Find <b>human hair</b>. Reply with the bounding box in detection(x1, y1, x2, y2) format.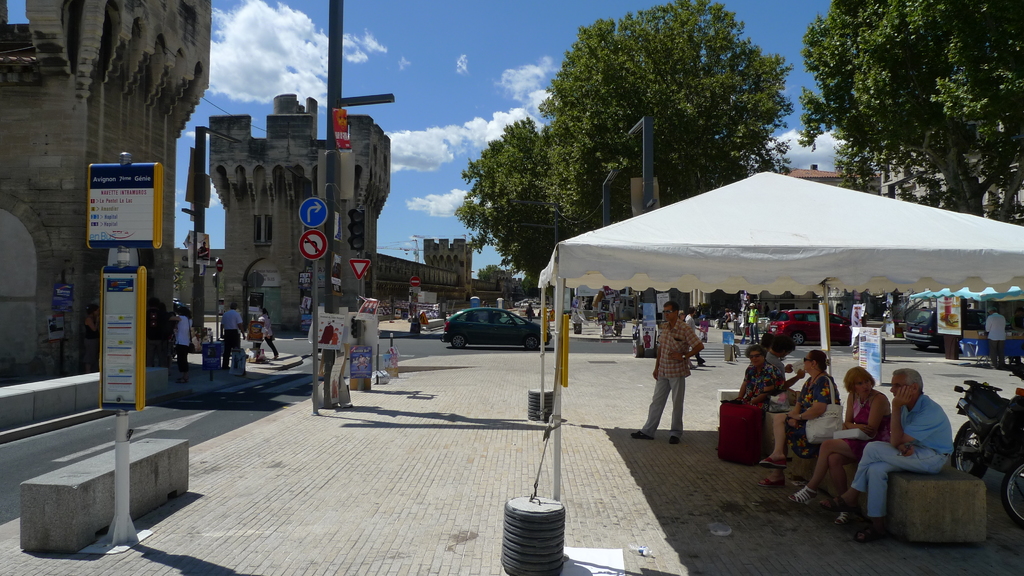
detection(988, 305, 997, 313).
